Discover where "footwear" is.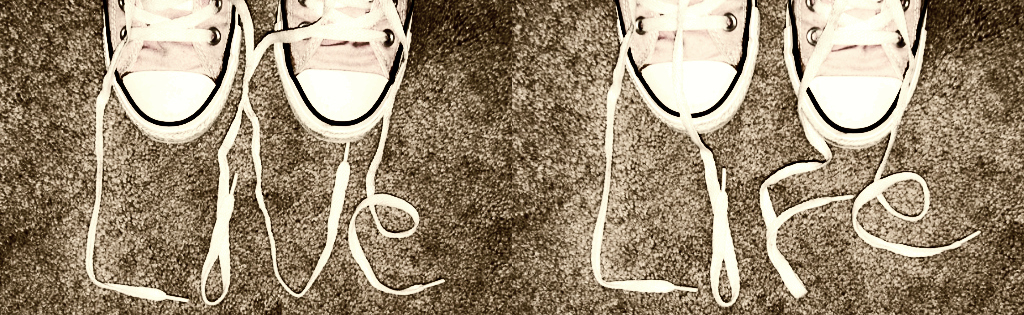
Discovered at 78:0:252:309.
